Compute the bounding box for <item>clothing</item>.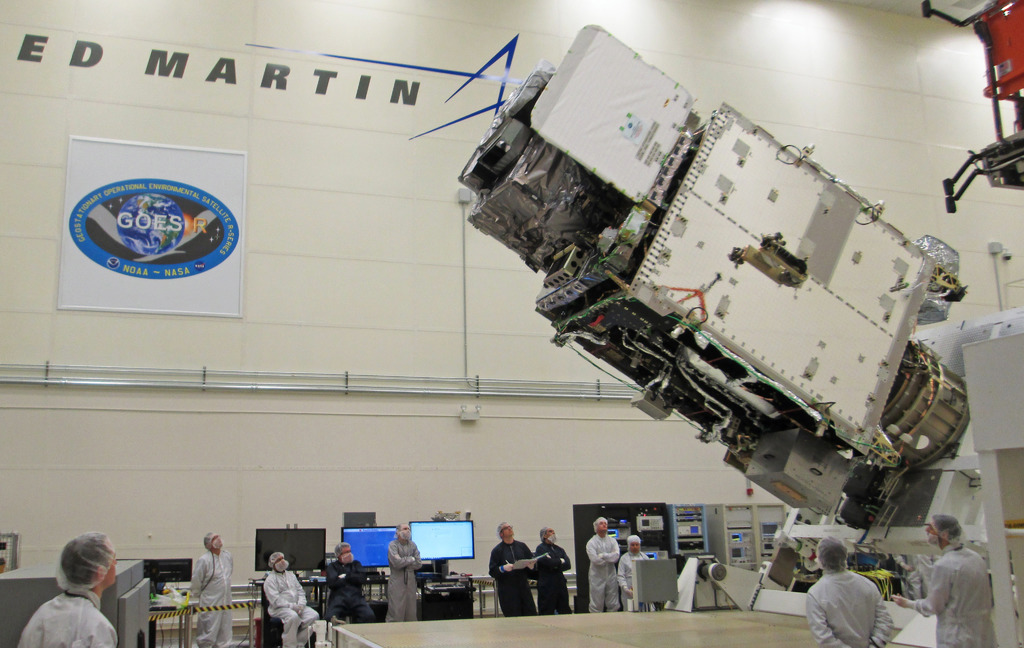
rect(384, 539, 423, 623).
